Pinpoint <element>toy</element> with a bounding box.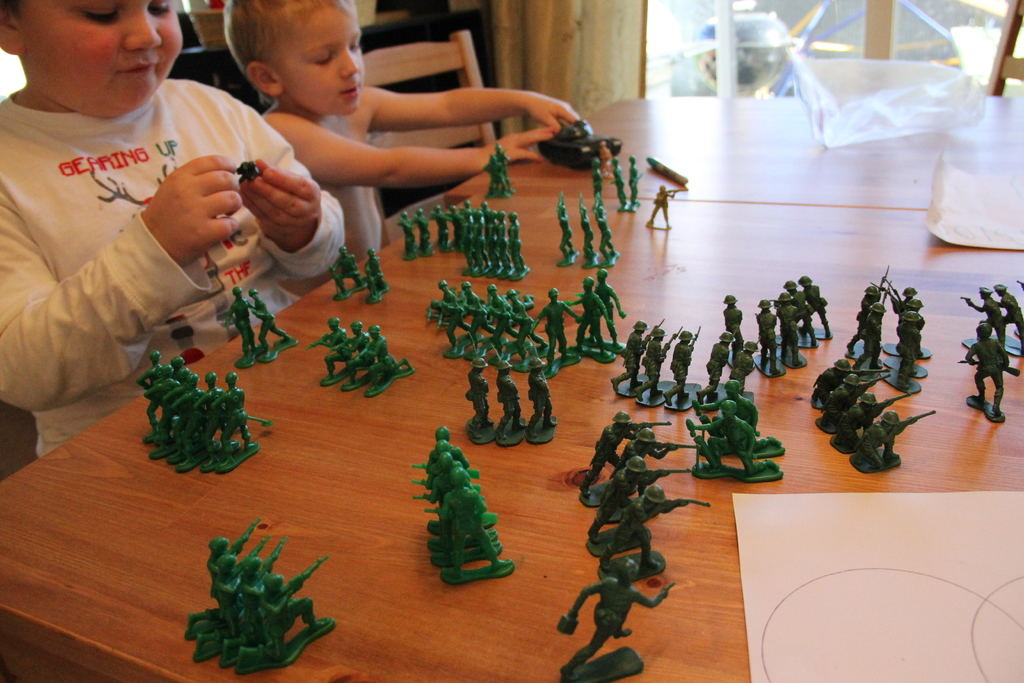
(left=563, top=553, right=676, bottom=682).
